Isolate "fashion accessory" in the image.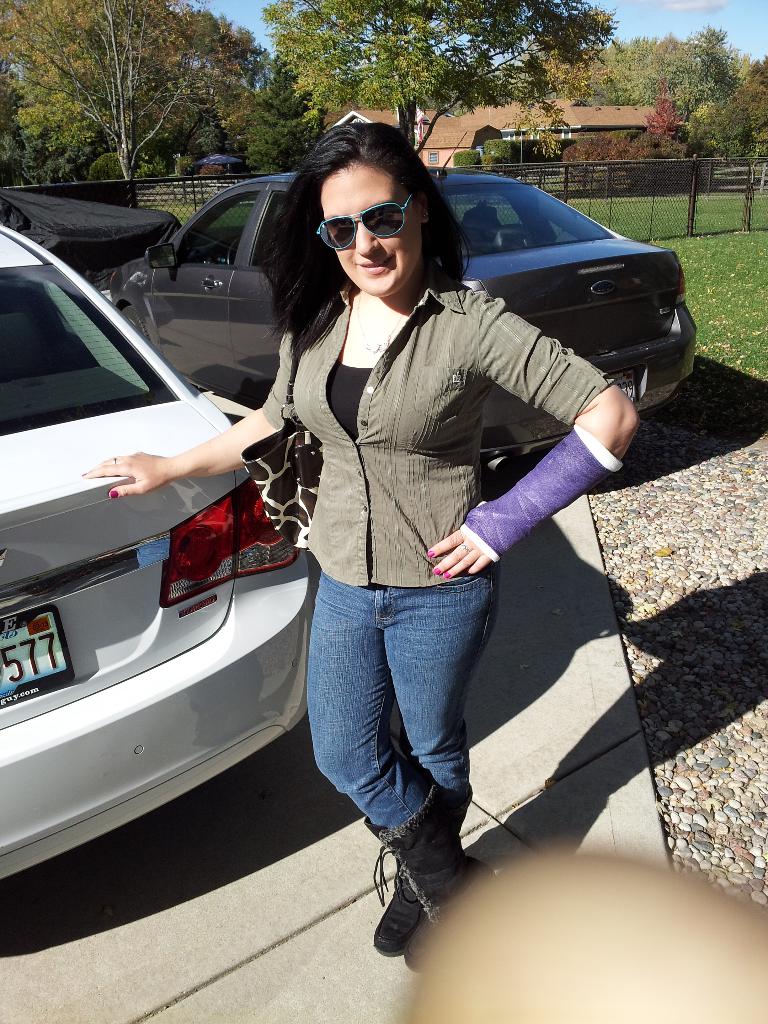
Isolated region: <region>356, 783, 504, 965</region>.
